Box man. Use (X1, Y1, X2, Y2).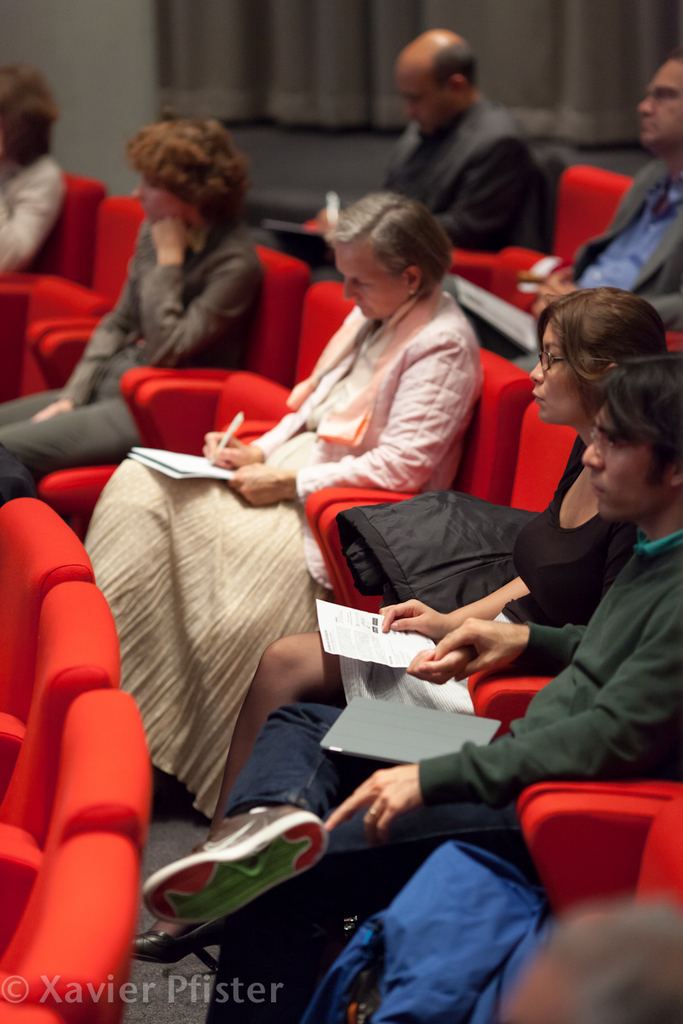
(499, 908, 682, 1023).
